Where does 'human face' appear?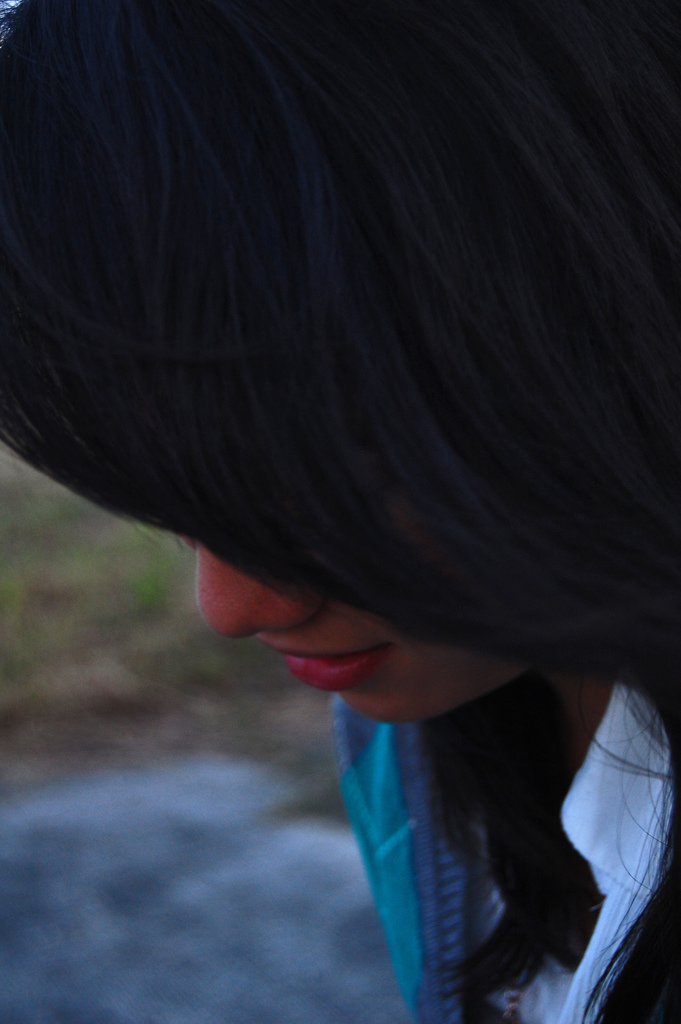
Appears at pyautogui.locateOnScreen(189, 467, 576, 725).
